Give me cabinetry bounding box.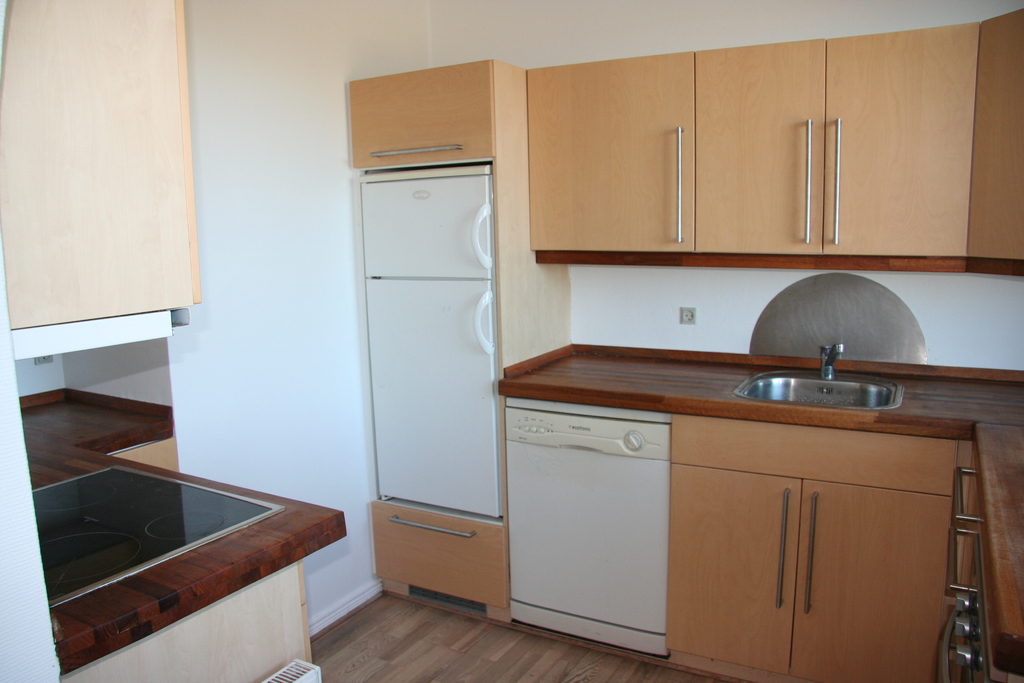
box(65, 384, 348, 682).
